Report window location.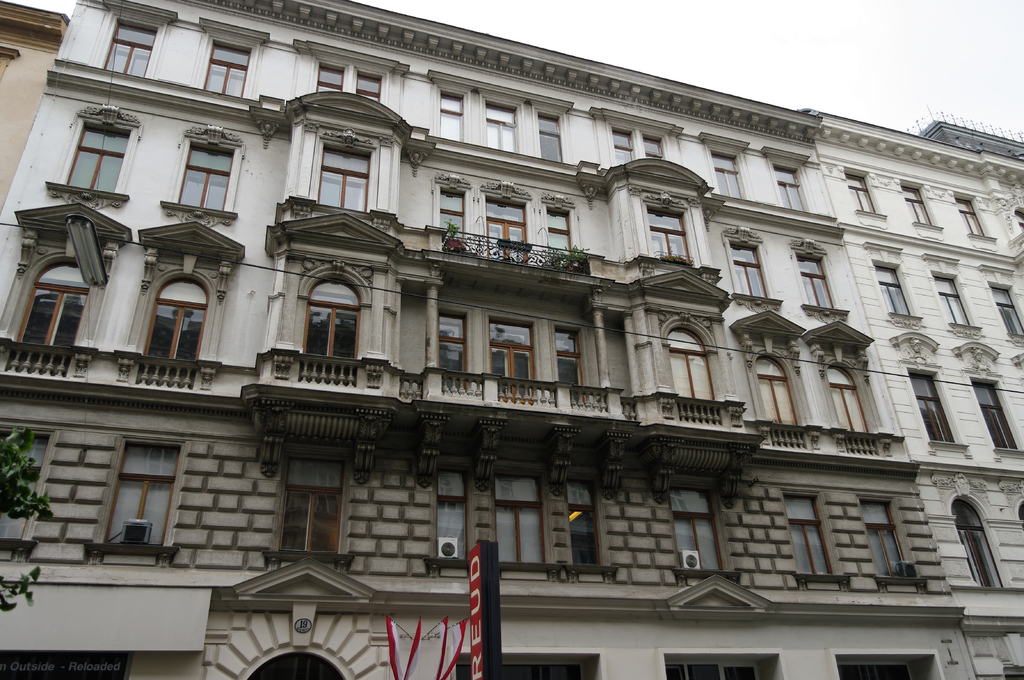
Report: (x1=833, y1=655, x2=932, y2=679).
